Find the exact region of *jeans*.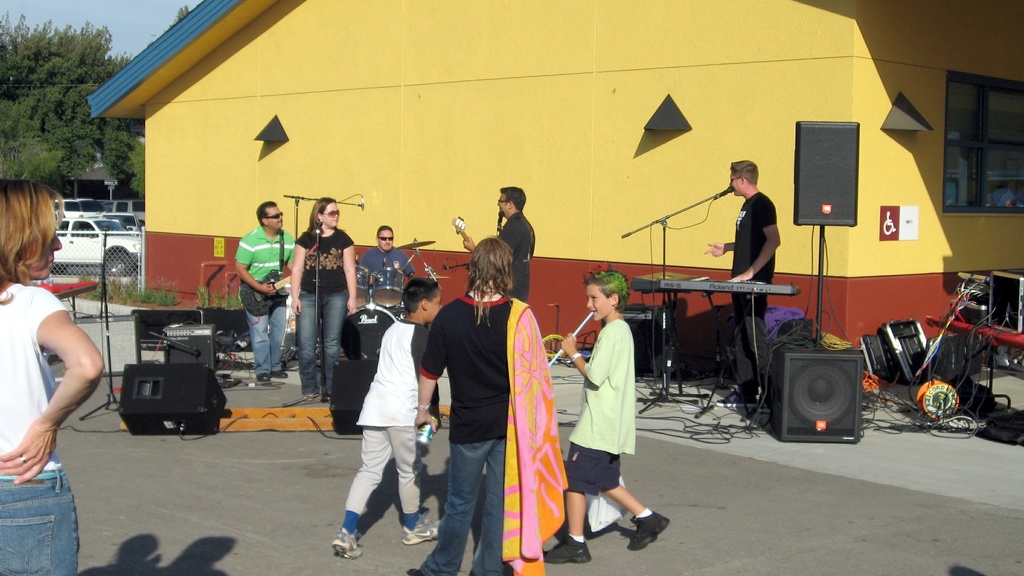
Exact region: rect(6, 476, 67, 575).
